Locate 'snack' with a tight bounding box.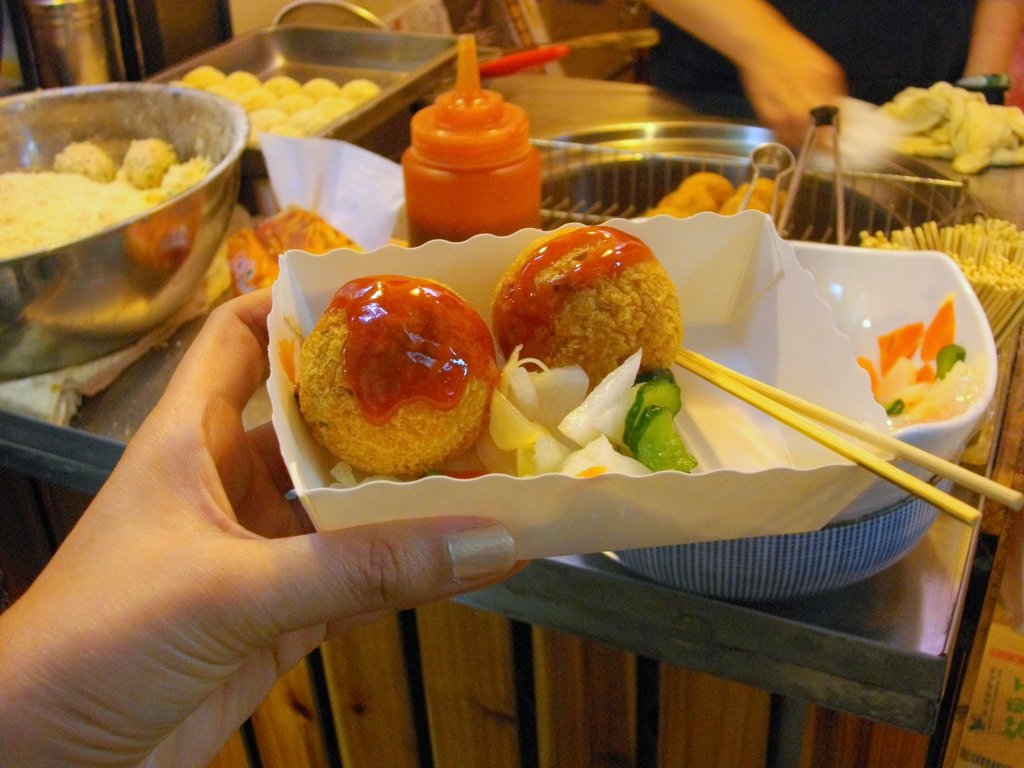
[278,269,493,490].
